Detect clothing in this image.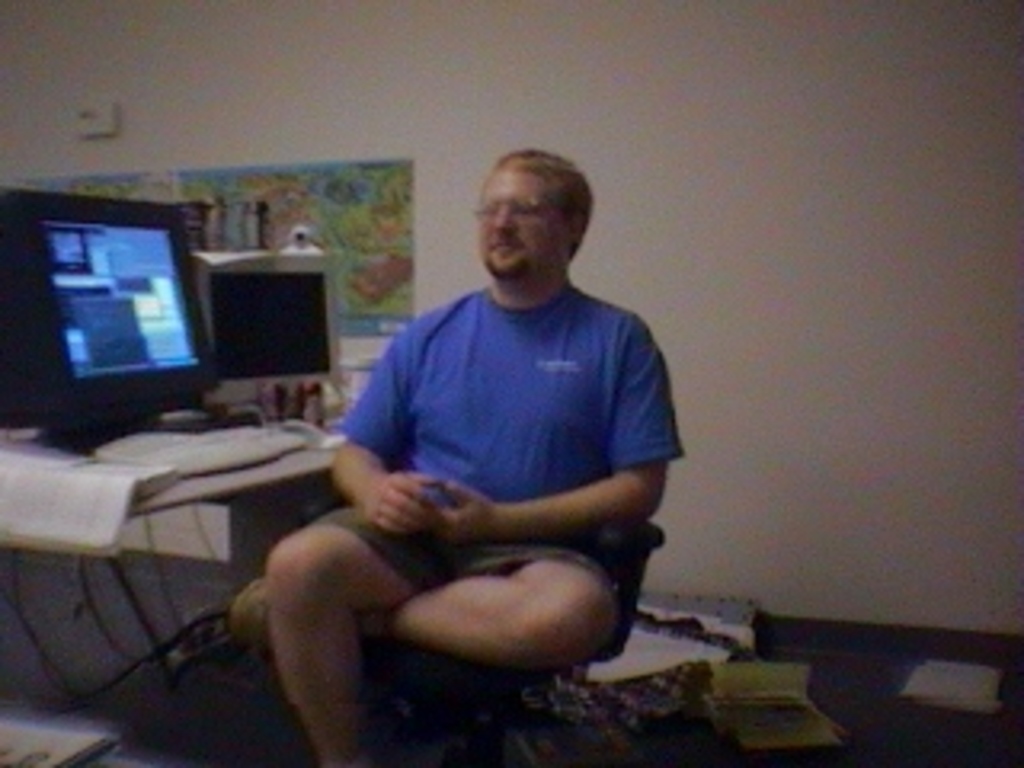
Detection: BBox(310, 182, 682, 650).
